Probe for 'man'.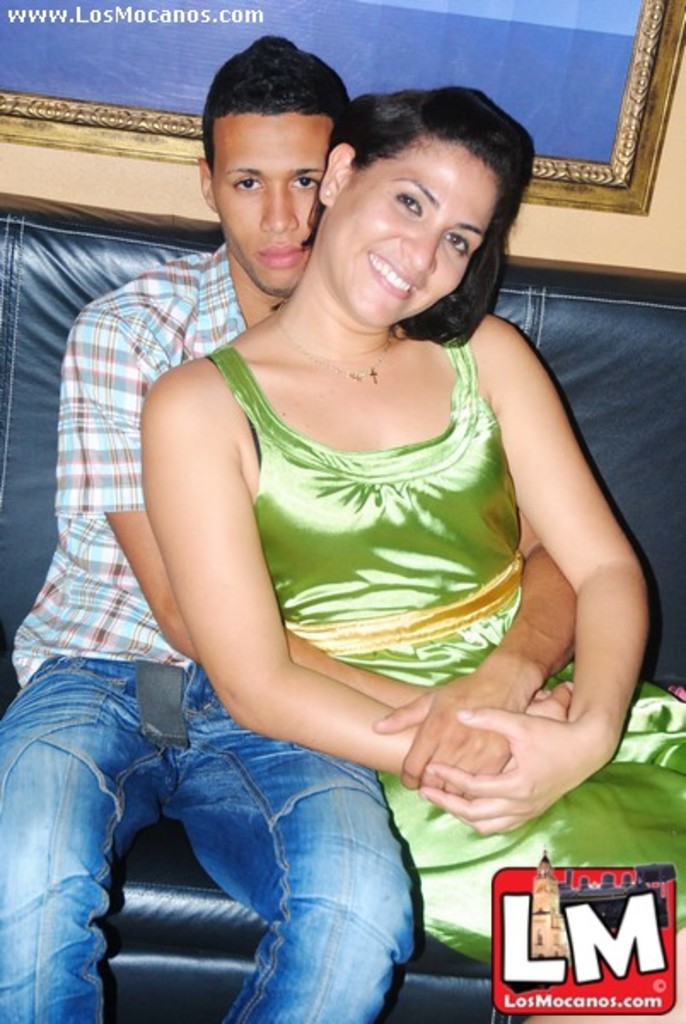
Probe result: {"left": 24, "top": 67, "right": 619, "bottom": 1010}.
